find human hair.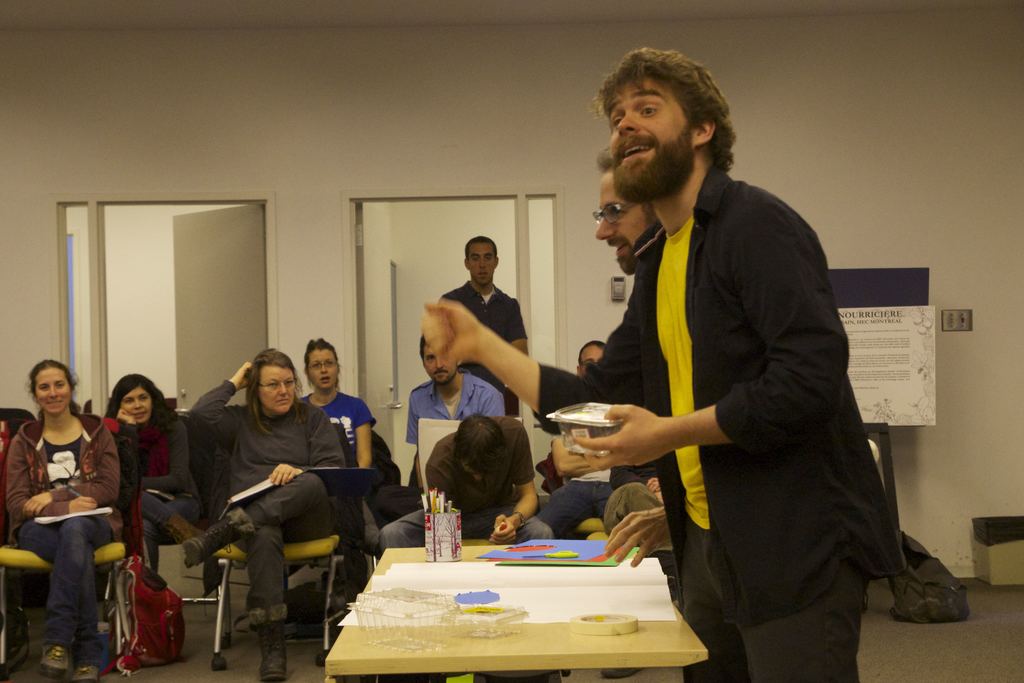
pyautogui.locateOnScreen(466, 236, 500, 265).
